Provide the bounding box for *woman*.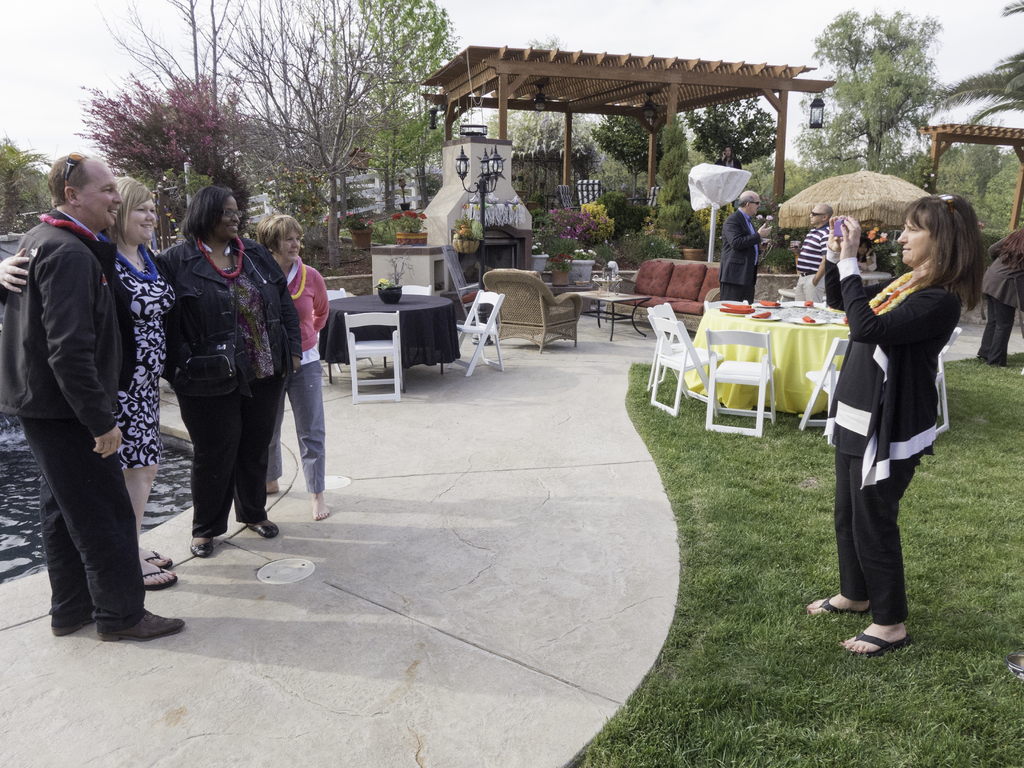
[979,228,1023,367].
